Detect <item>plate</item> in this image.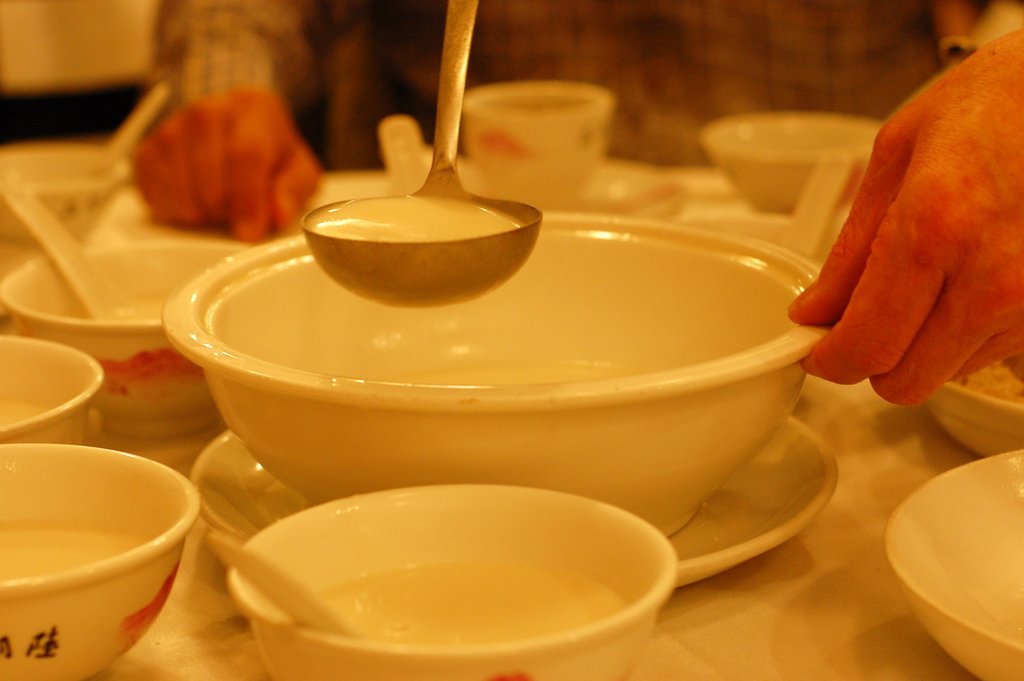
Detection: [456, 155, 691, 225].
